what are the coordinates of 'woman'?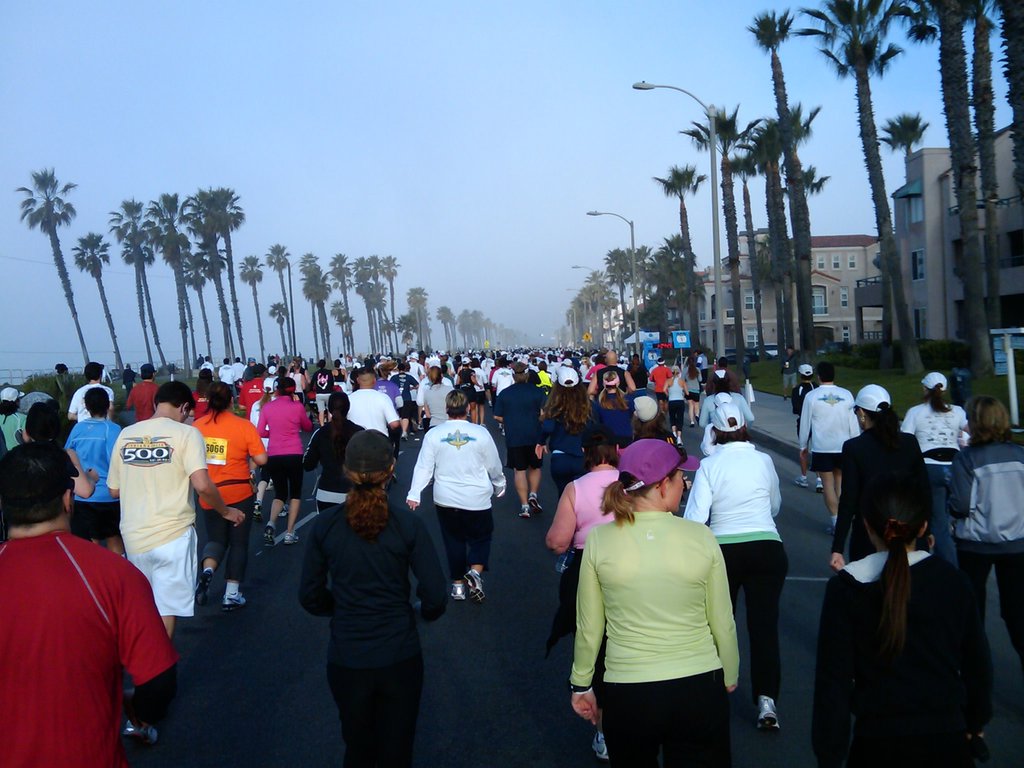
(x1=676, y1=403, x2=790, y2=732).
